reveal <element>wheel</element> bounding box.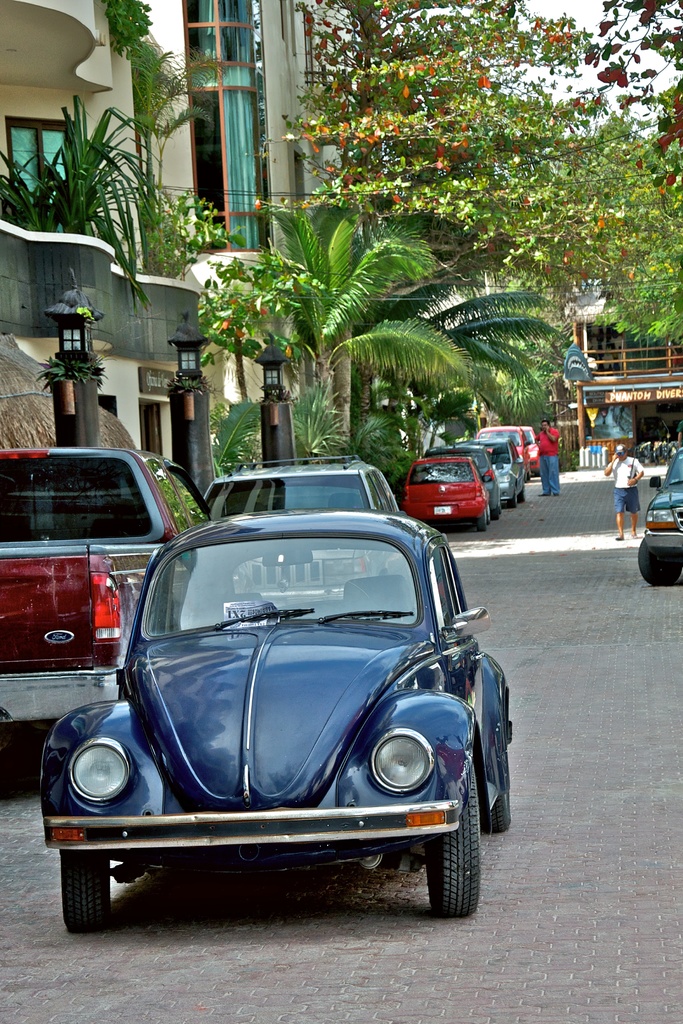
Revealed: 633 536 682 591.
